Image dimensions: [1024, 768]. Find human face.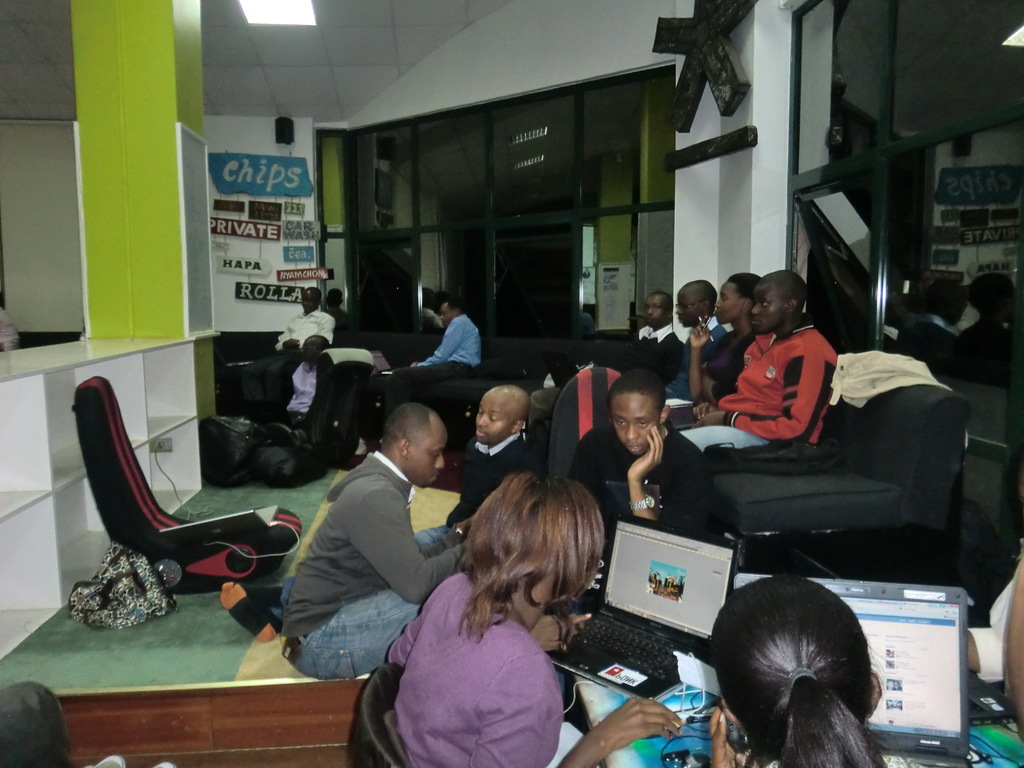
[left=642, top=295, right=667, bottom=328].
